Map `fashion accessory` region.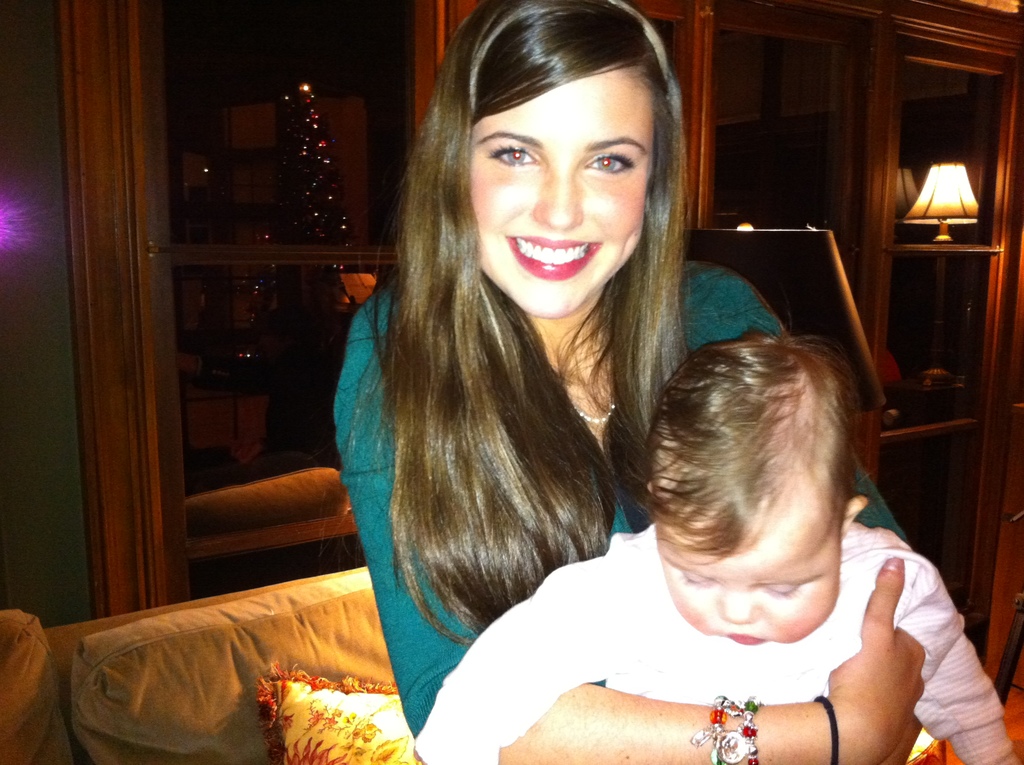
Mapped to locate(812, 696, 842, 764).
